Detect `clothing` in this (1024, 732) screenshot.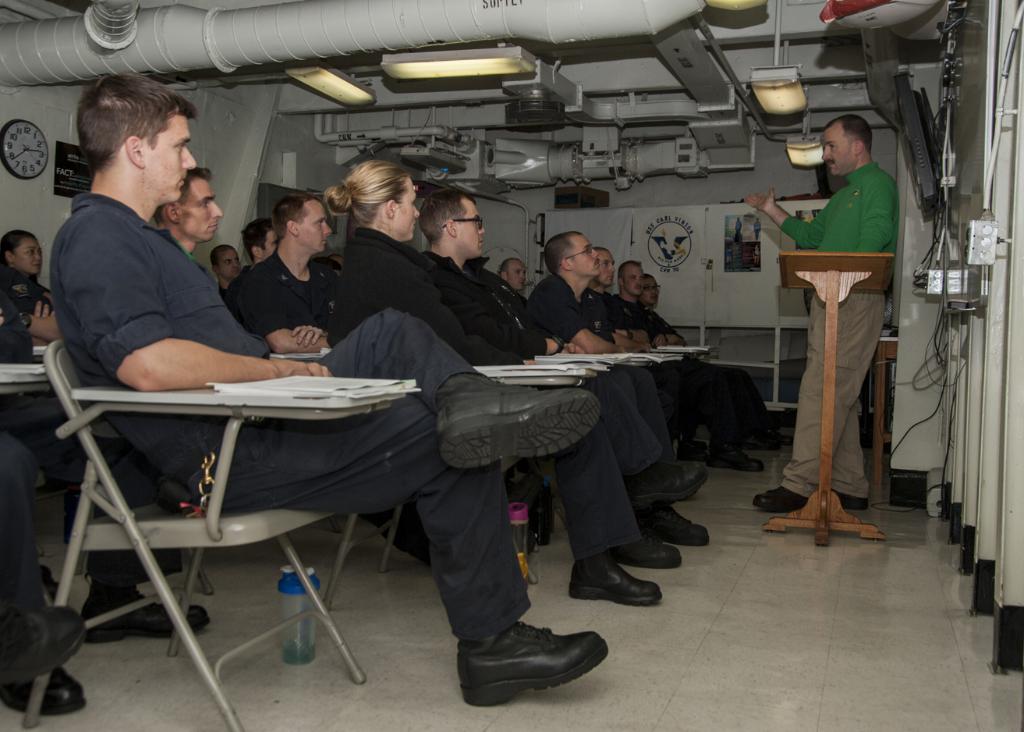
Detection: rect(786, 163, 897, 496).
